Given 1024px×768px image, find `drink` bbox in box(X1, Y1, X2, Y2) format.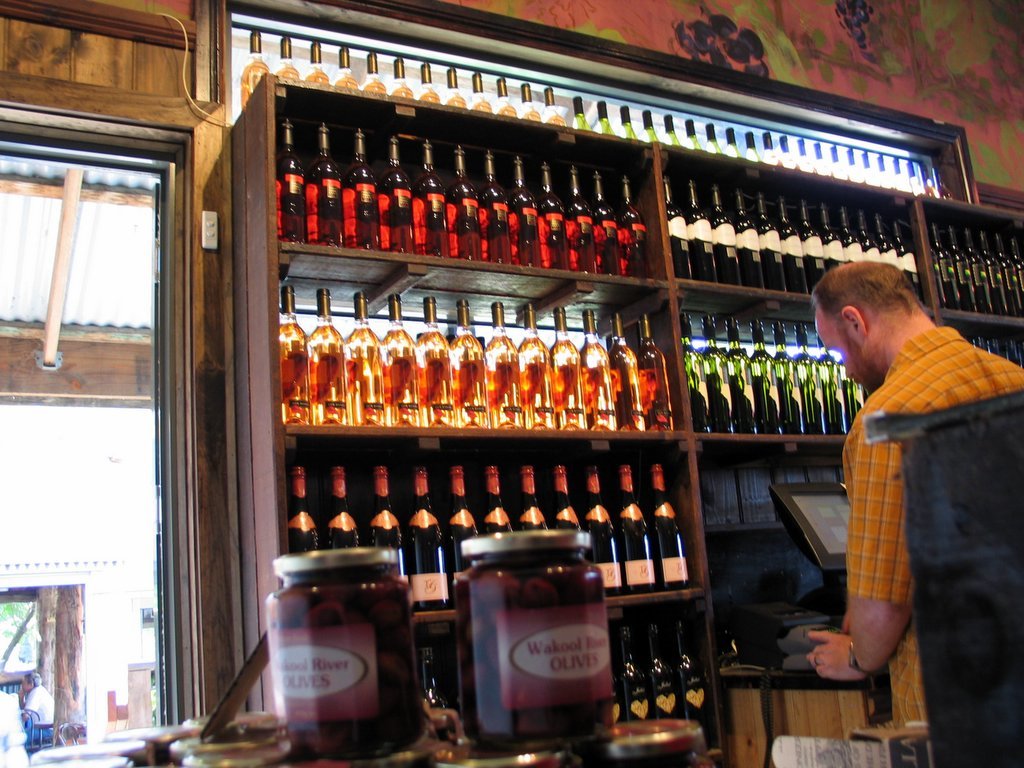
box(304, 43, 327, 82).
